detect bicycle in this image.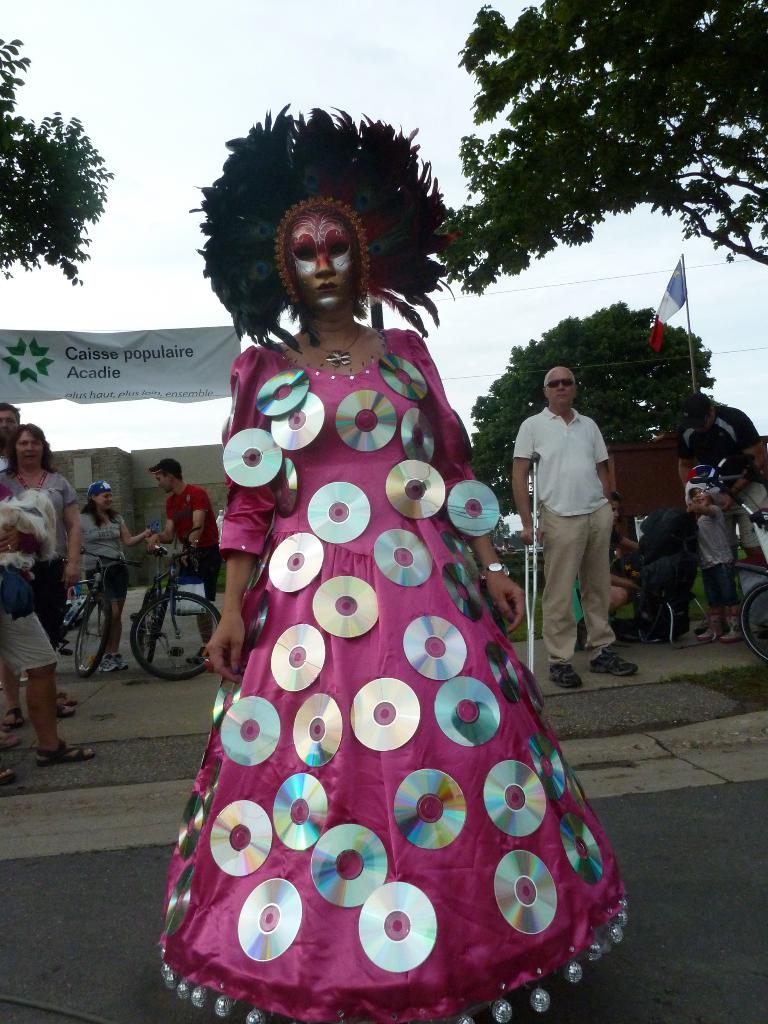
Detection: bbox=(126, 536, 222, 676).
